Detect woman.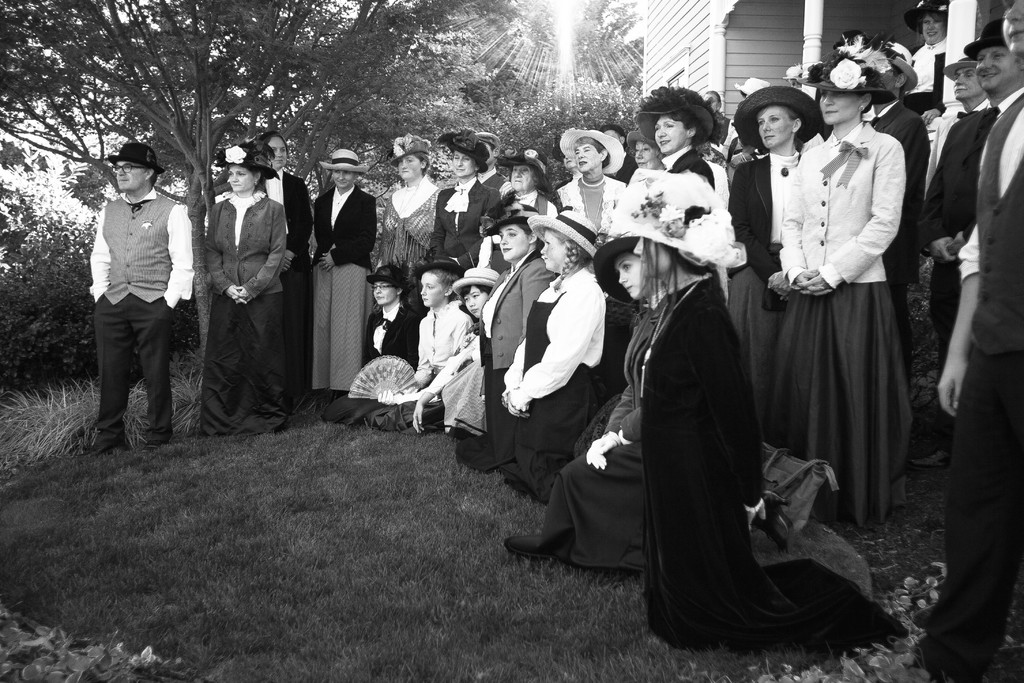
Detected at (x1=378, y1=132, x2=450, y2=315).
